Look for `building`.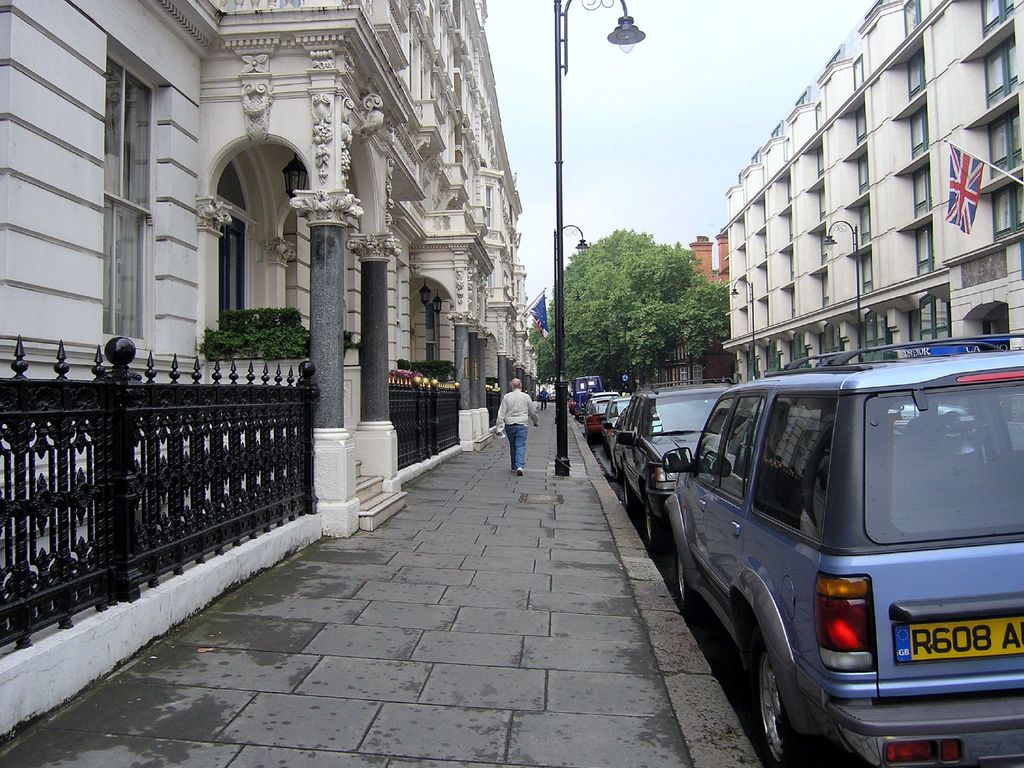
Found: (0,0,538,537).
